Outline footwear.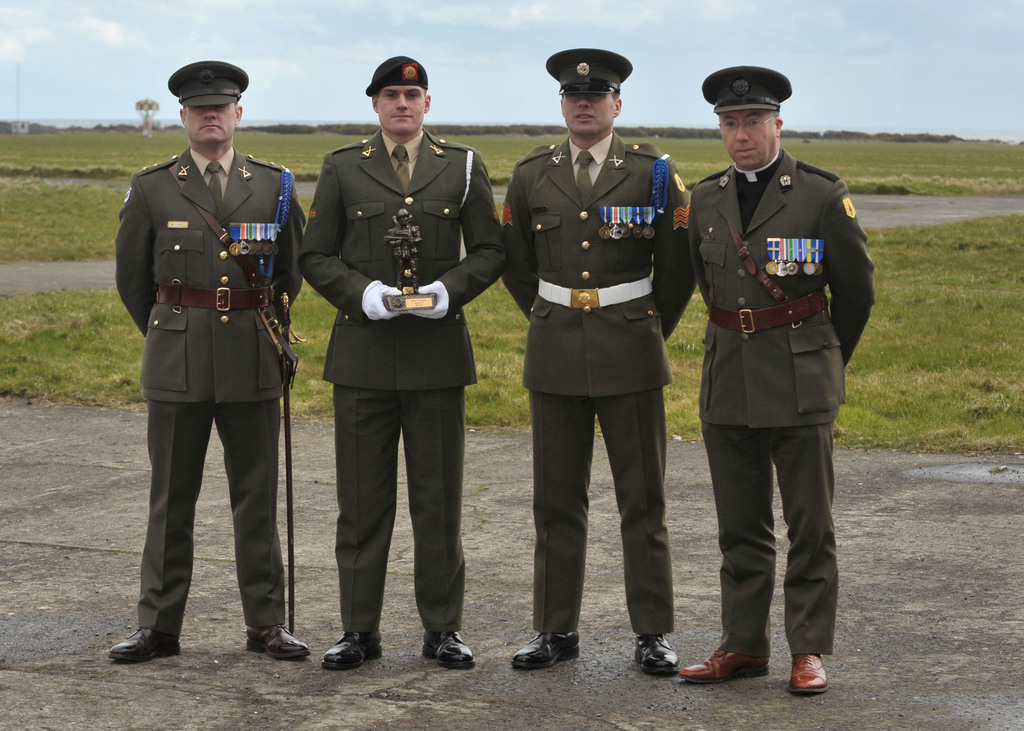
Outline: detection(787, 652, 826, 700).
